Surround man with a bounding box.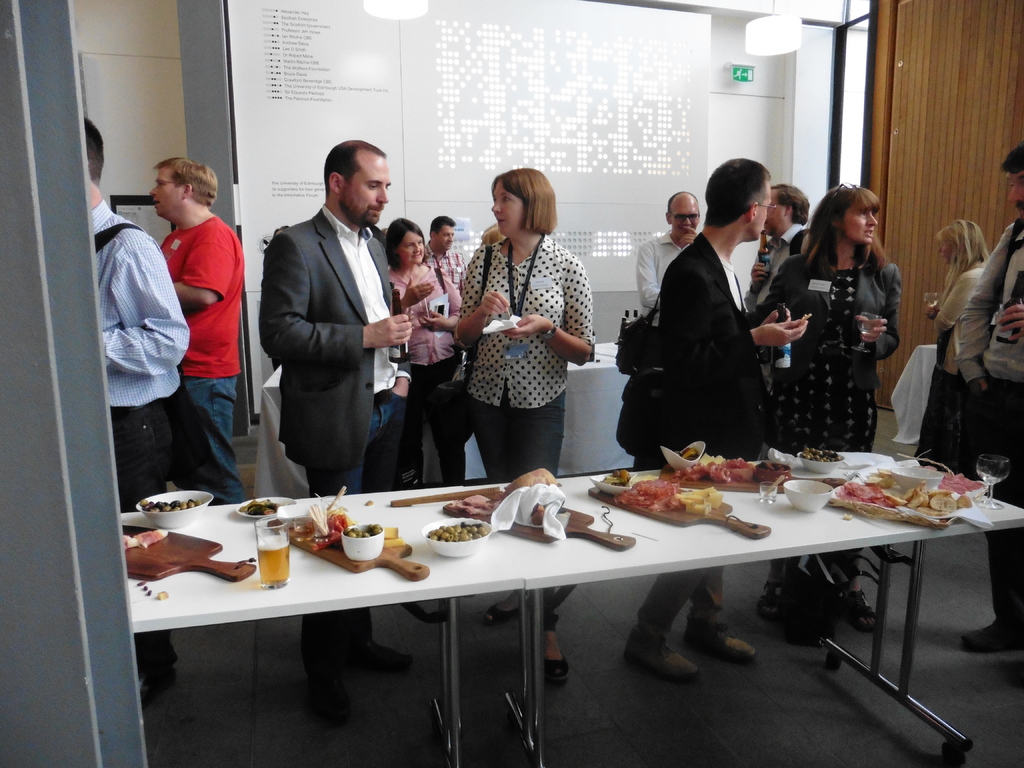
bbox=[622, 159, 811, 686].
